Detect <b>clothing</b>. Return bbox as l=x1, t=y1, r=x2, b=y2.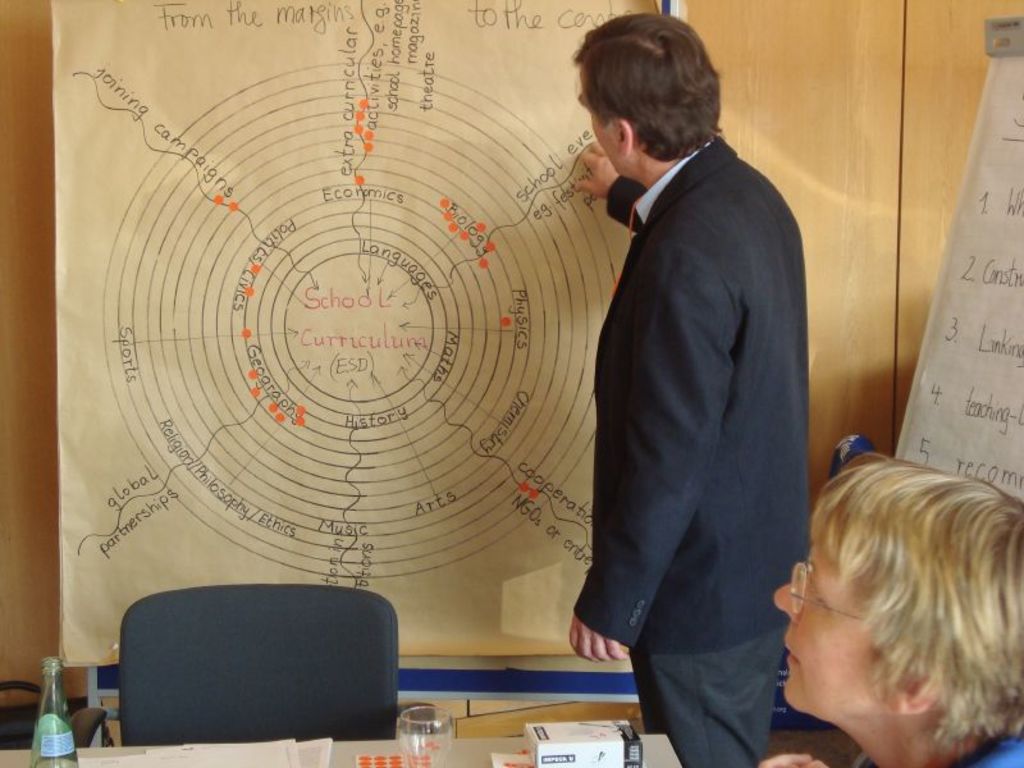
l=563, t=83, r=827, b=753.
